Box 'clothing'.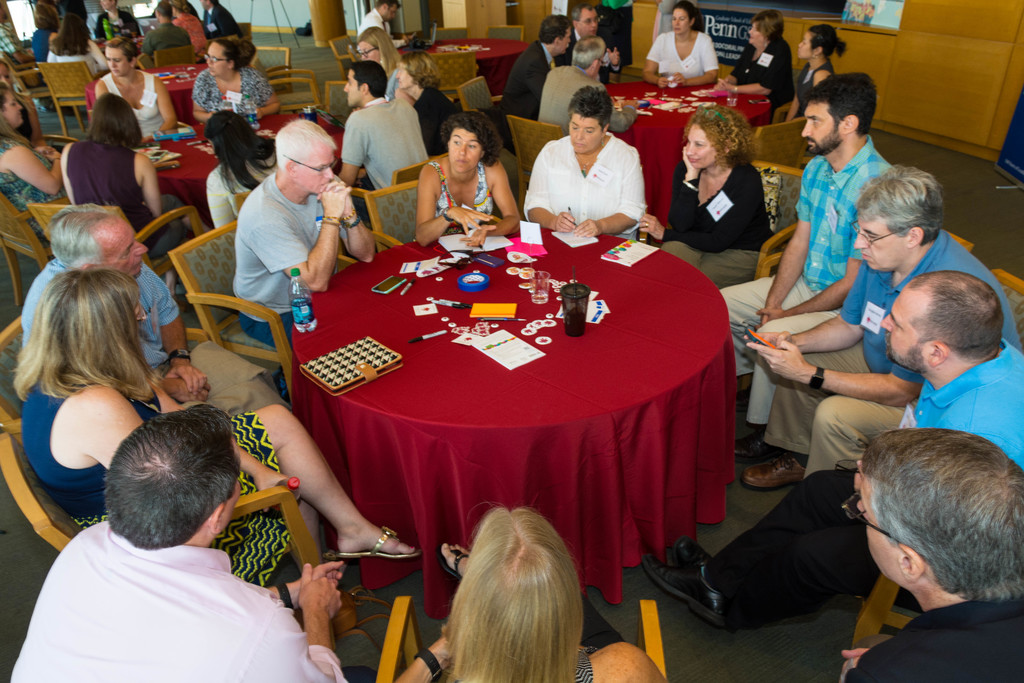
locate(648, 34, 719, 81).
